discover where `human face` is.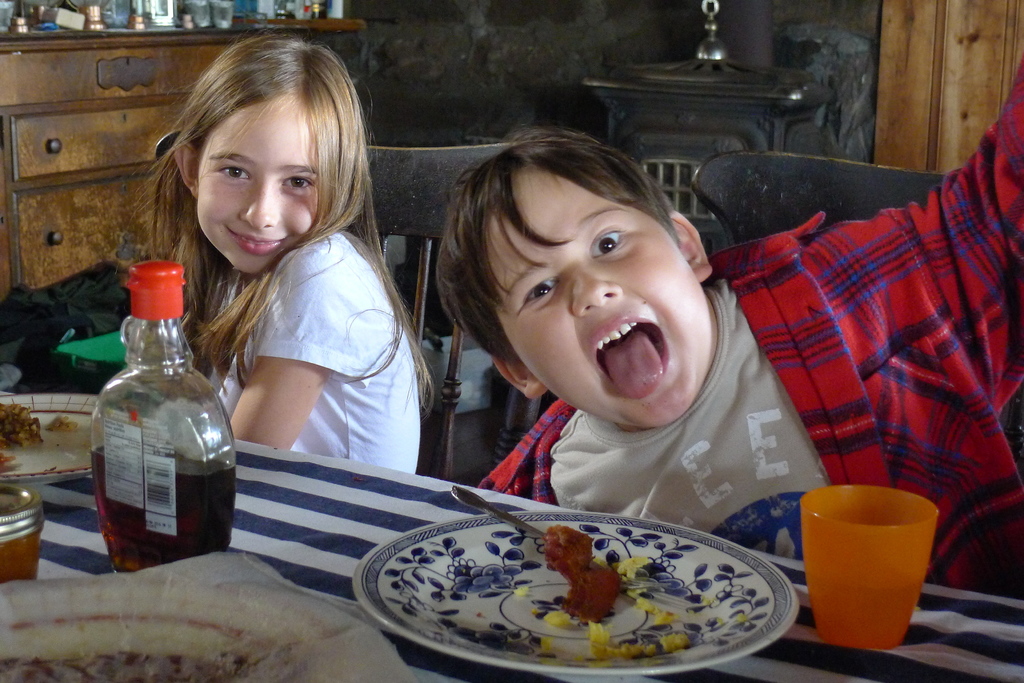
Discovered at bbox(488, 166, 711, 426).
